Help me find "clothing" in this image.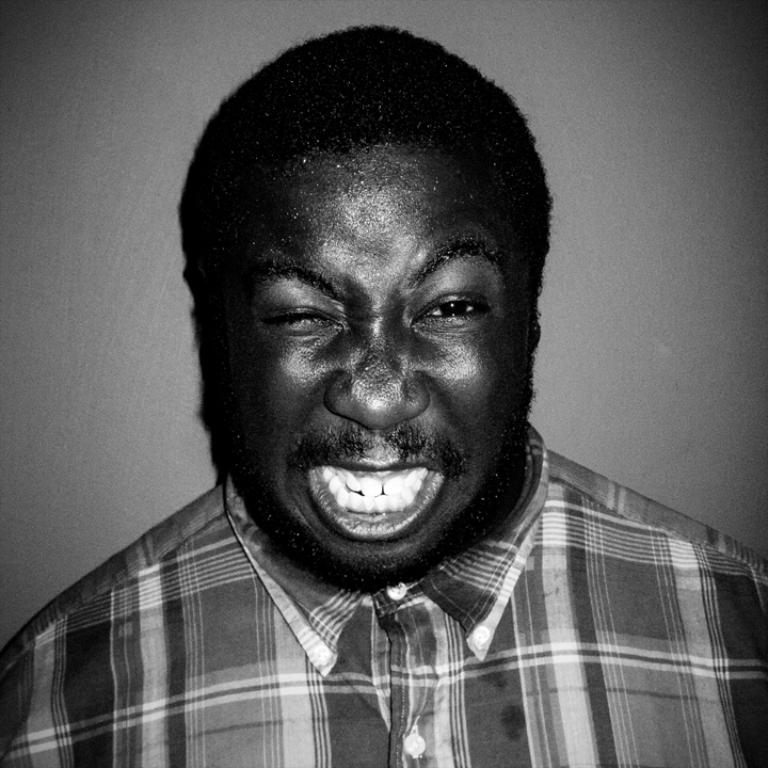
Found it: BBox(0, 444, 726, 747).
